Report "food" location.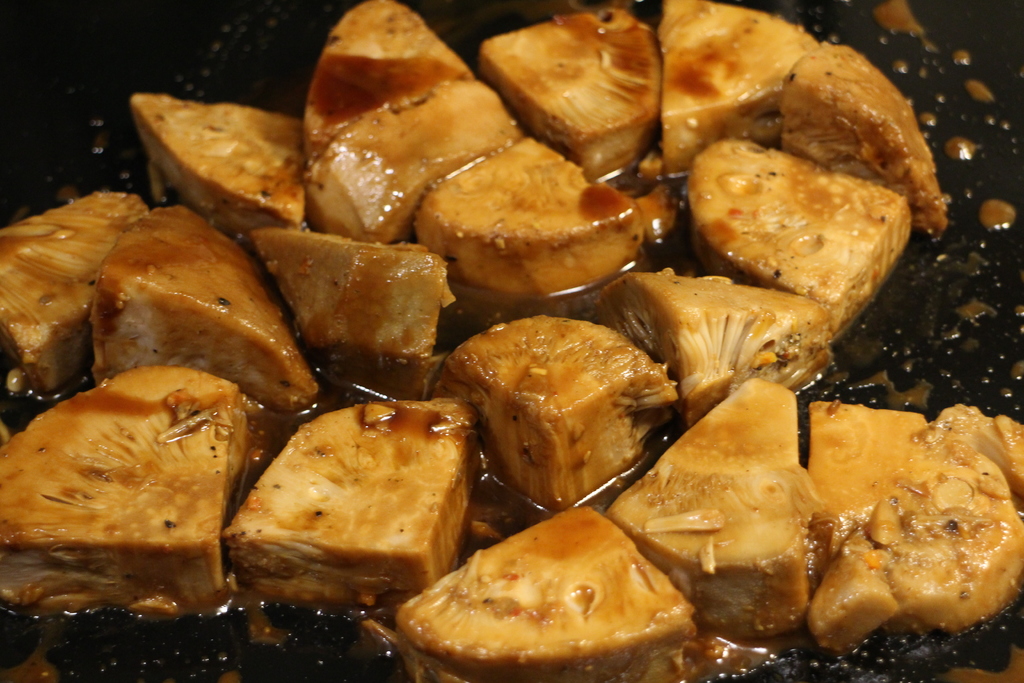
Report: left=300, top=0, right=475, bottom=165.
